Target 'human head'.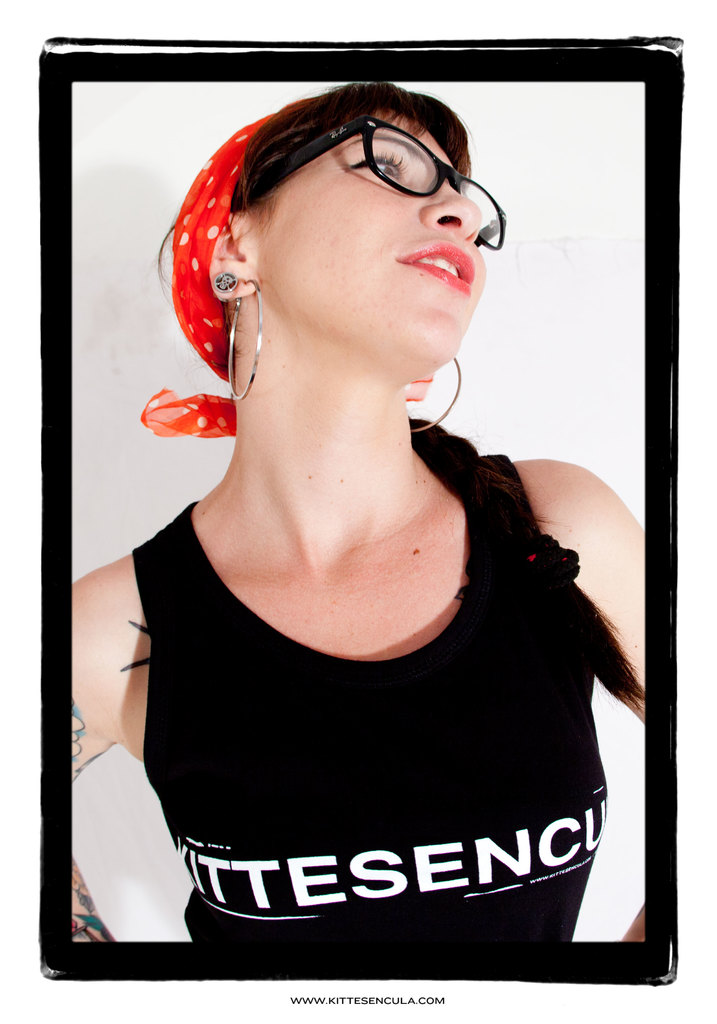
Target region: select_region(212, 77, 517, 355).
